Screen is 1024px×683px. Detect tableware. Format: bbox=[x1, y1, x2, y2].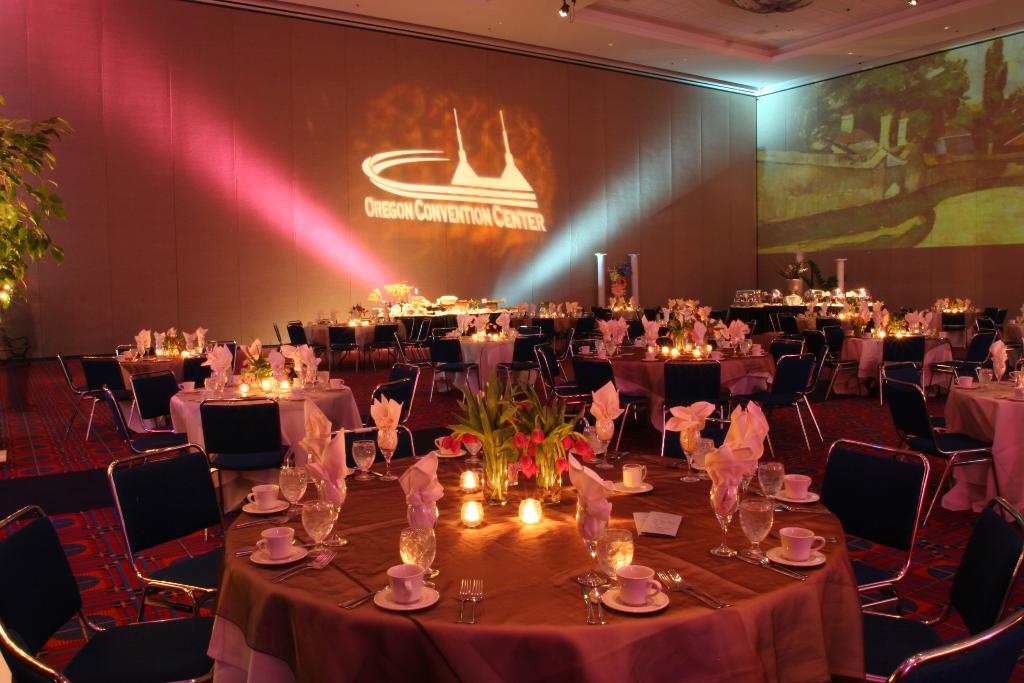
bbox=[776, 470, 825, 505].
